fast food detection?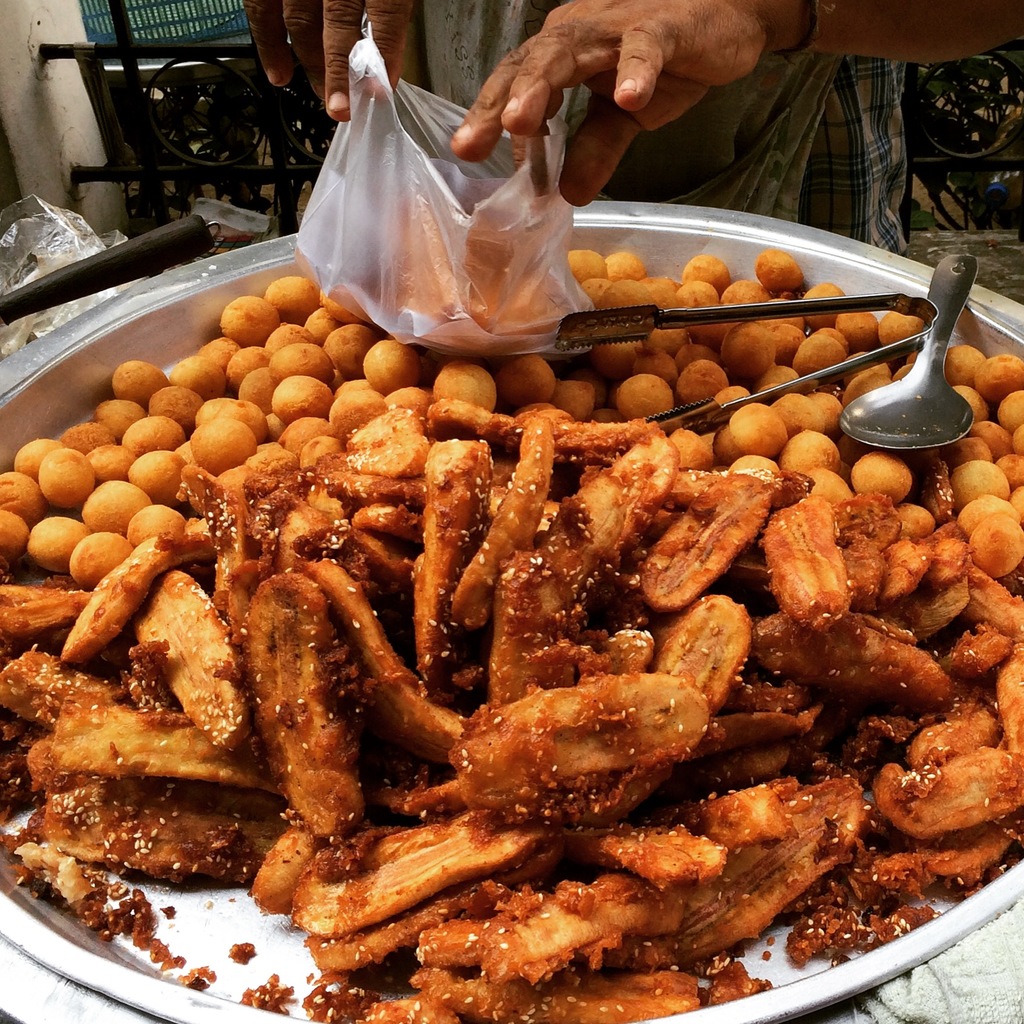
crop(972, 423, 1010, 454)
